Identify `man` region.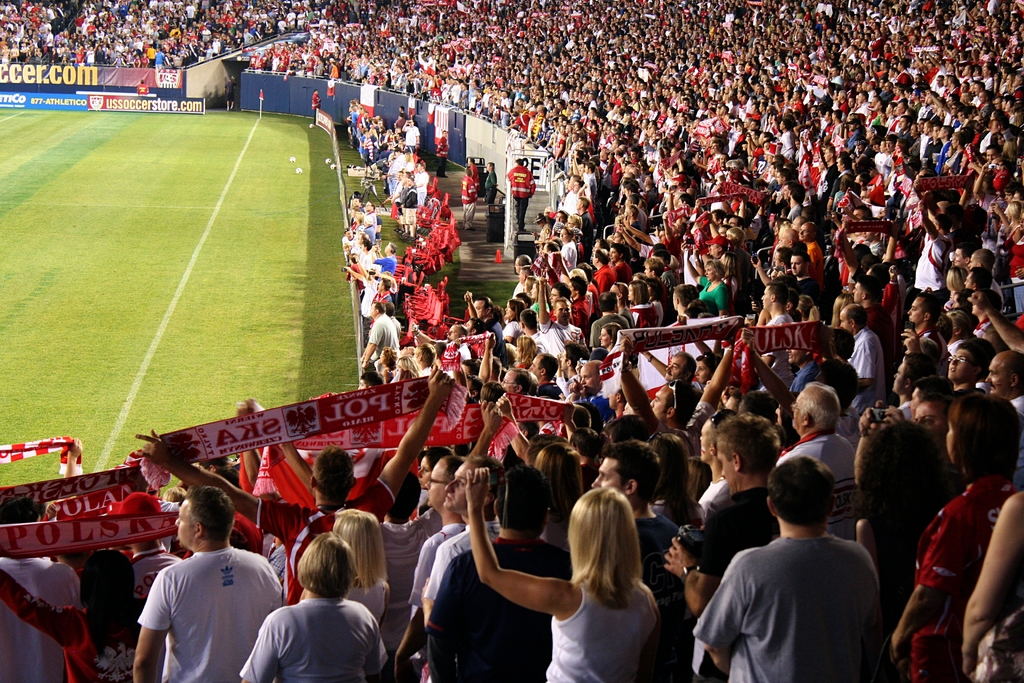
Region: locate(135, 492, 279, 682).
